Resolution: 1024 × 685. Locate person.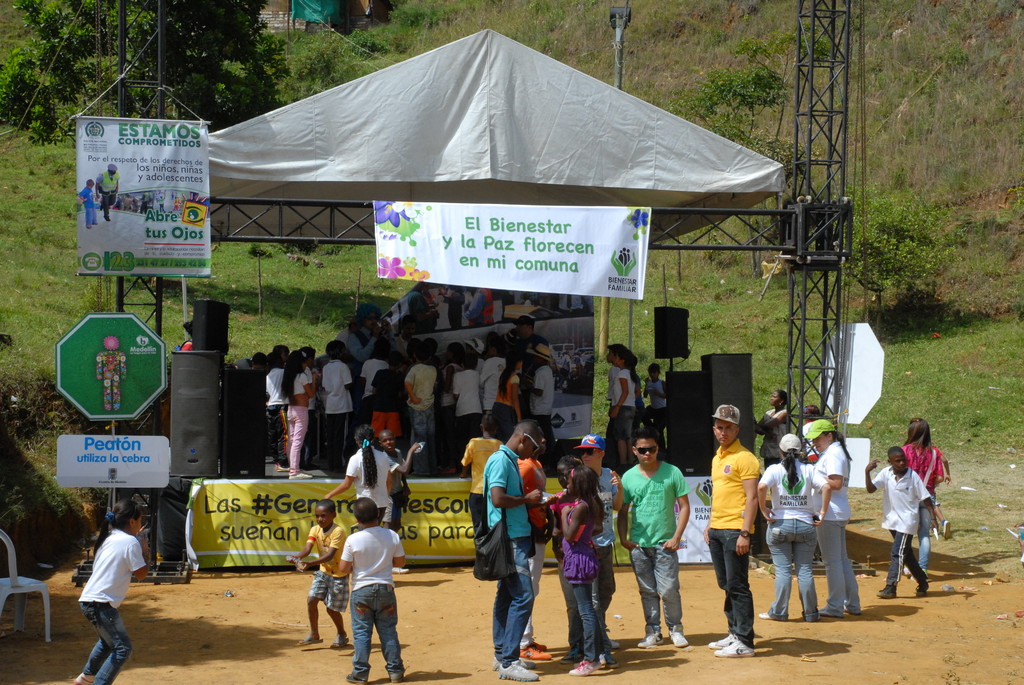
bbox=[808, 417, 868, 618].
